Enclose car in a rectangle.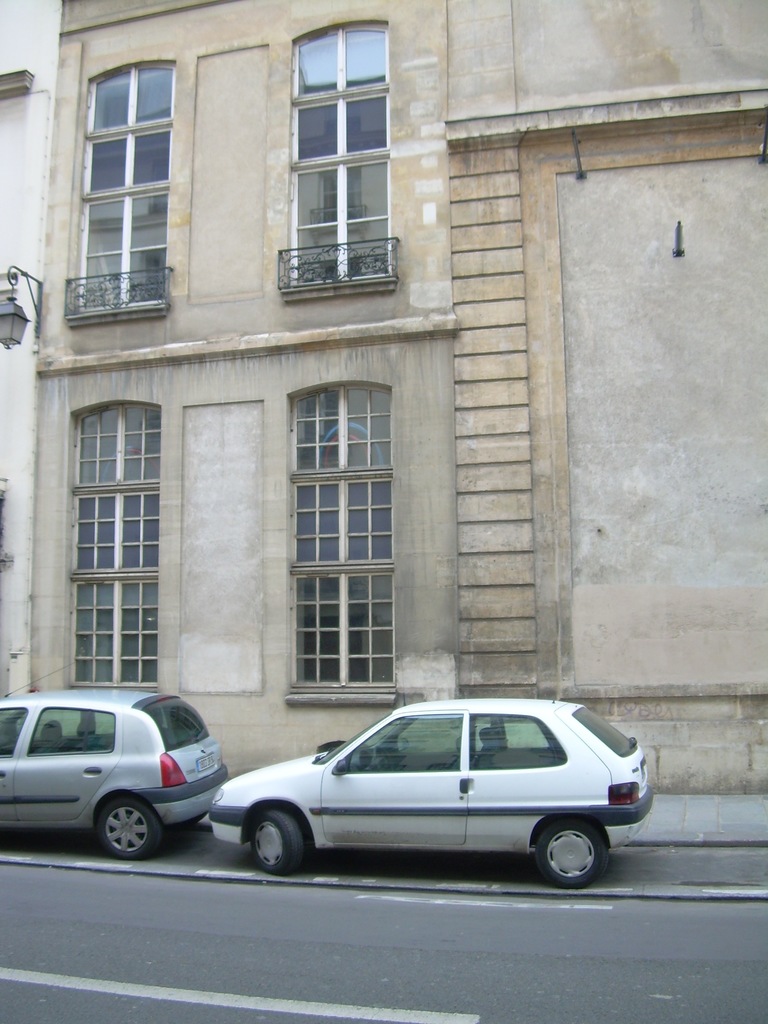
[201,692,640,877].
